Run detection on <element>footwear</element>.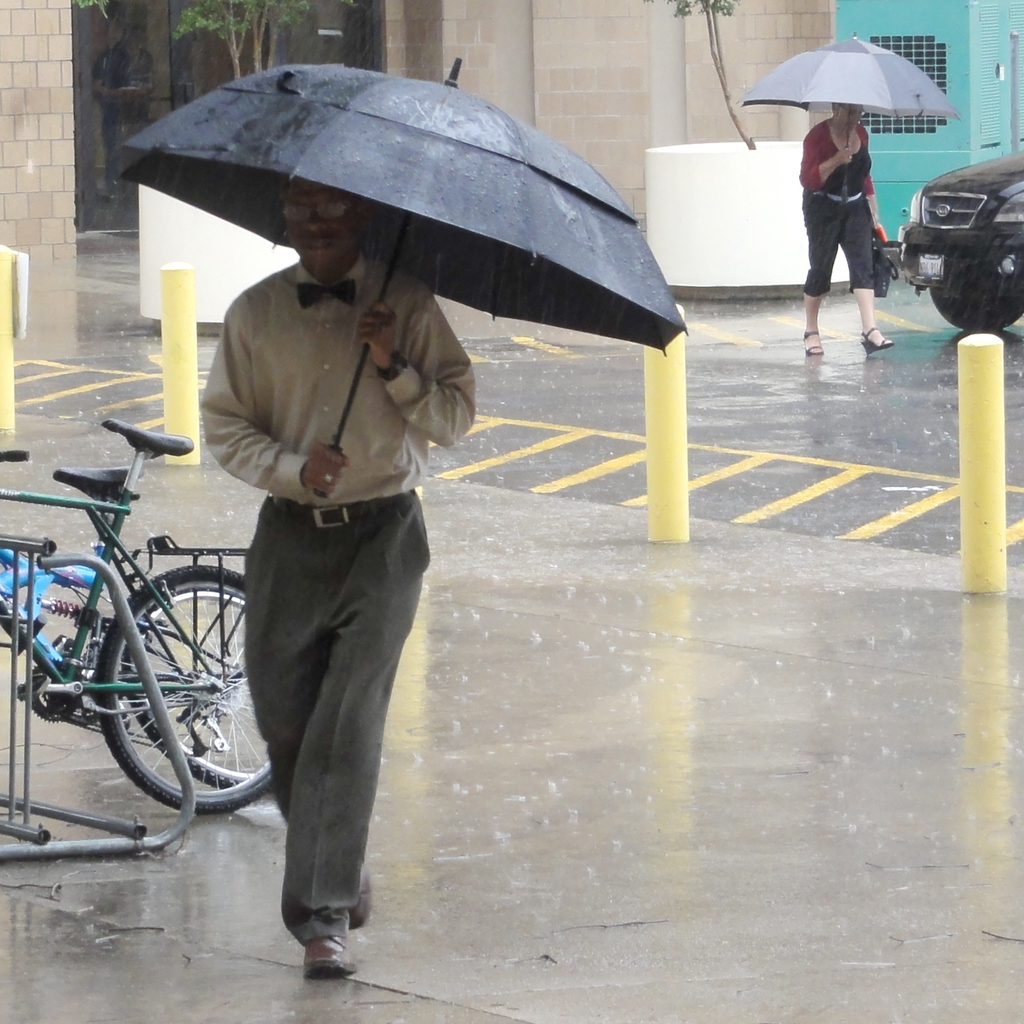
Result: l=269, t=898, r=369, b=987.
